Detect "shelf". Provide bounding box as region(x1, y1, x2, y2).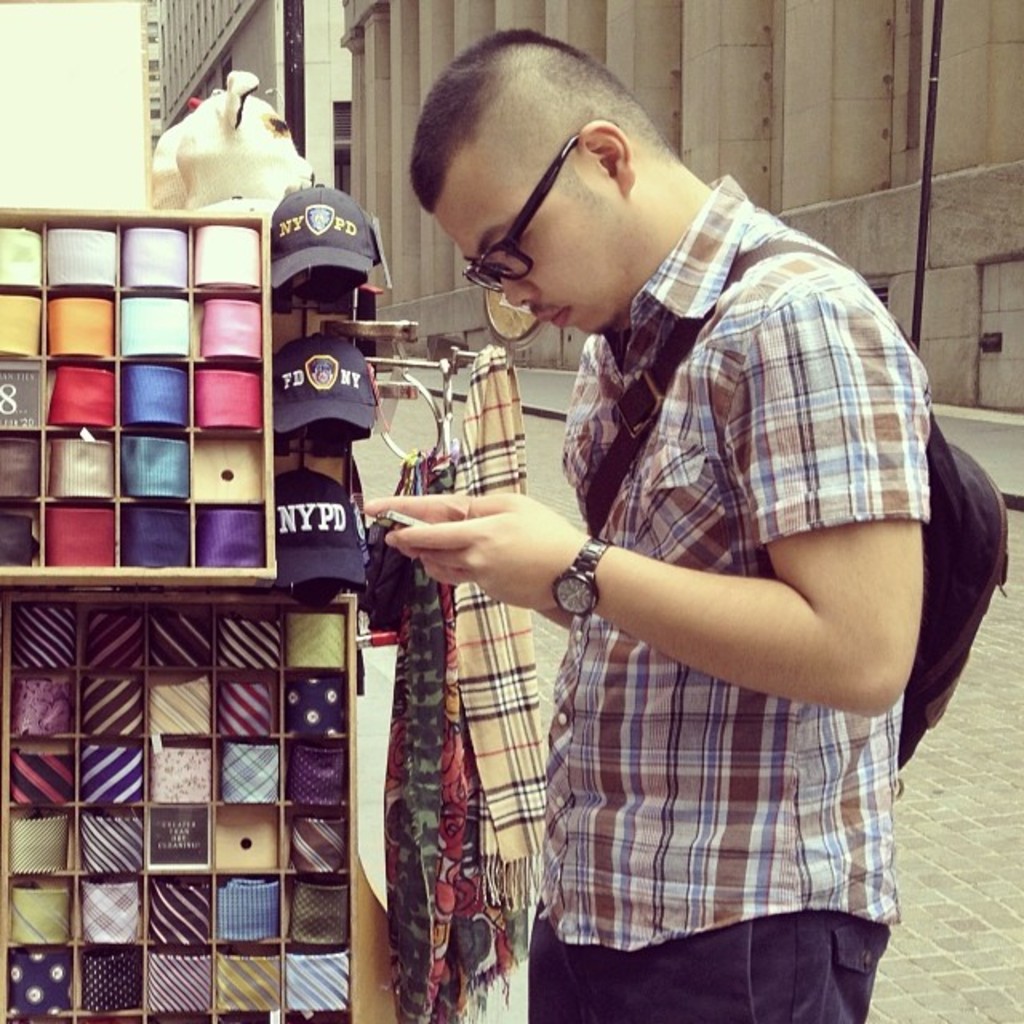
region(213, 606, 282, 667).
